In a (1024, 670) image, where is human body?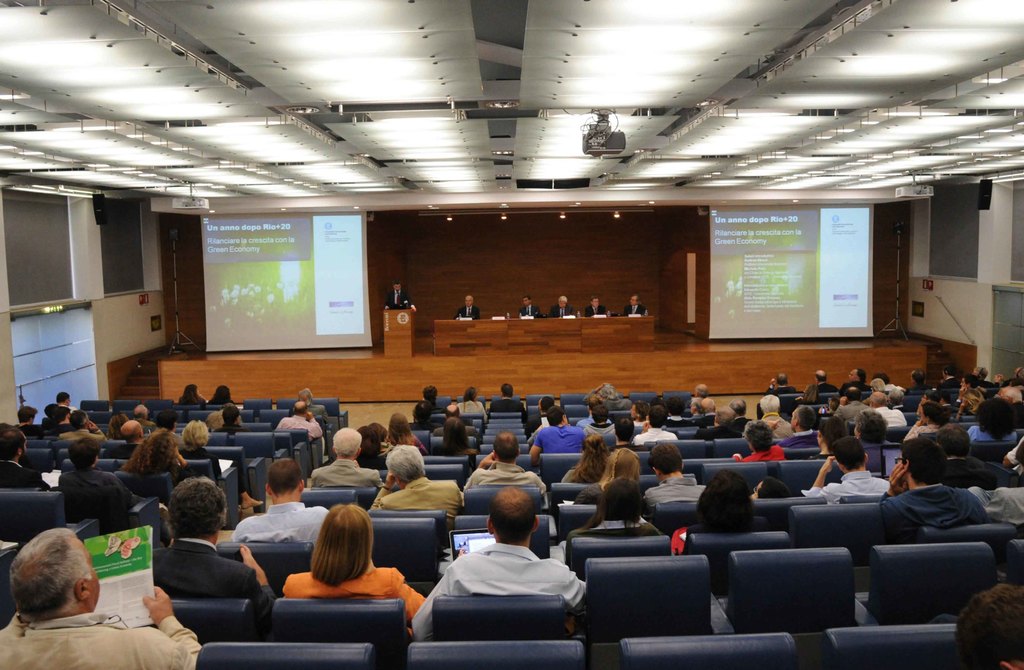
locate(906, 414, 934, 440).
